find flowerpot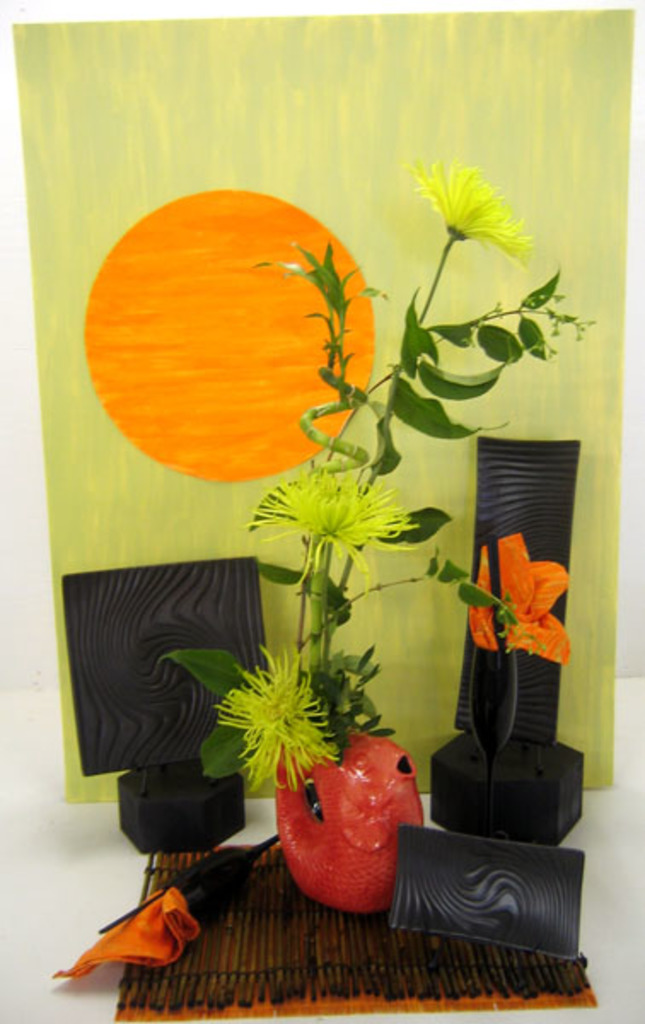
[x1=276, y1=727, x2=425, y2=910]
